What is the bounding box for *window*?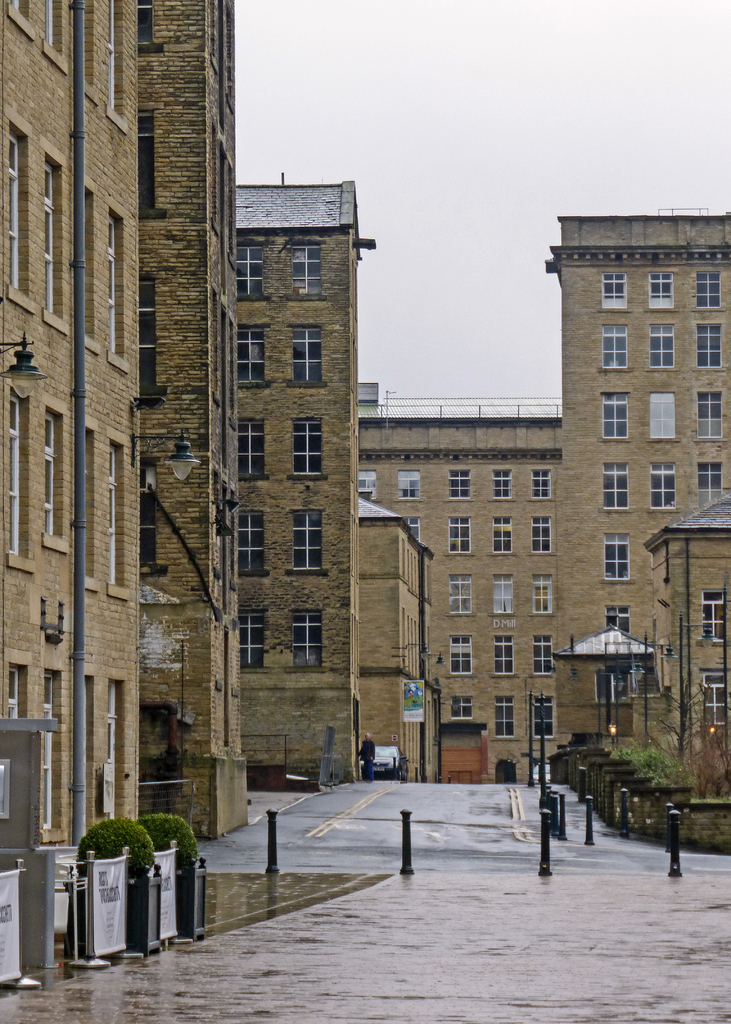
x1=697 y1=324 x2=718 y2=366.
